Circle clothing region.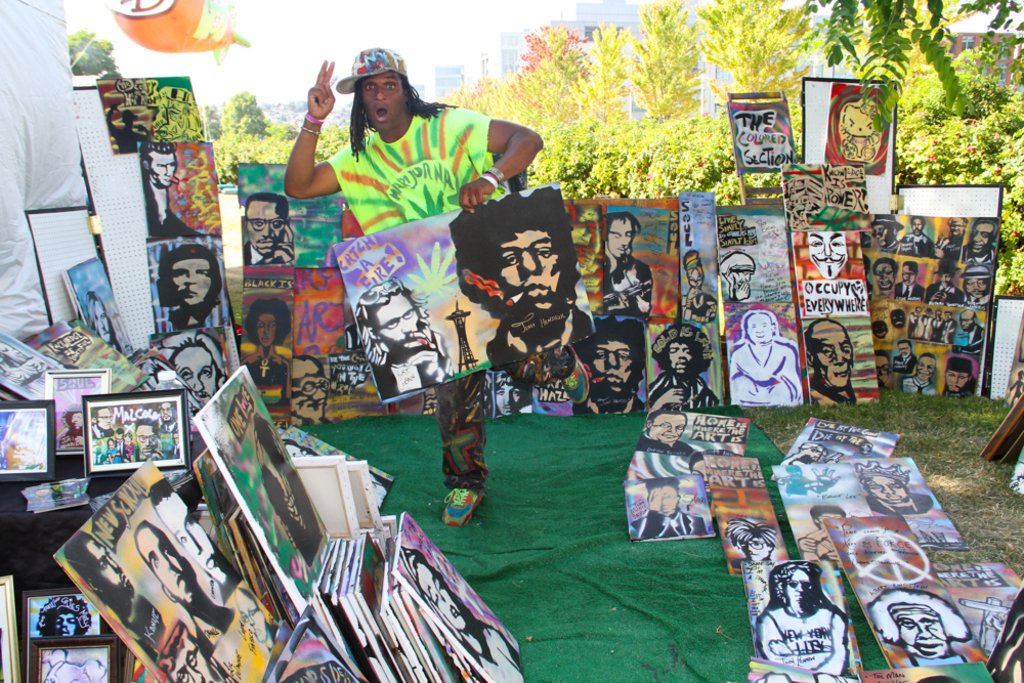
Region: x1=141, y1=175, x2=202, y2=234.
